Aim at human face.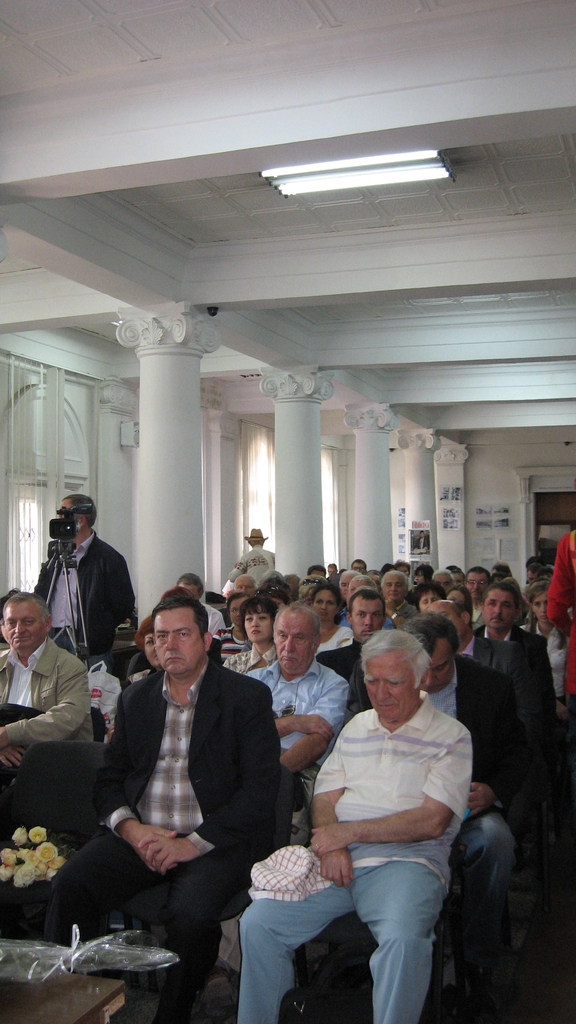
Aimed at l=227, t=600, r=245, b=627.
